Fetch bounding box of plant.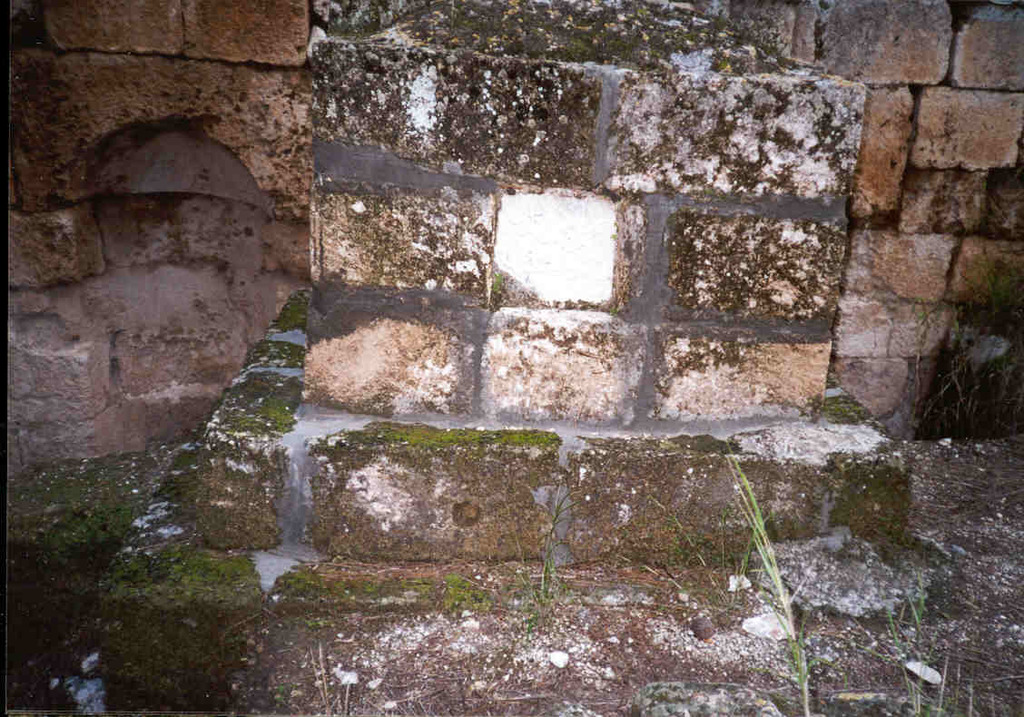
Bbox: detection(501, 480, 581, 637).
